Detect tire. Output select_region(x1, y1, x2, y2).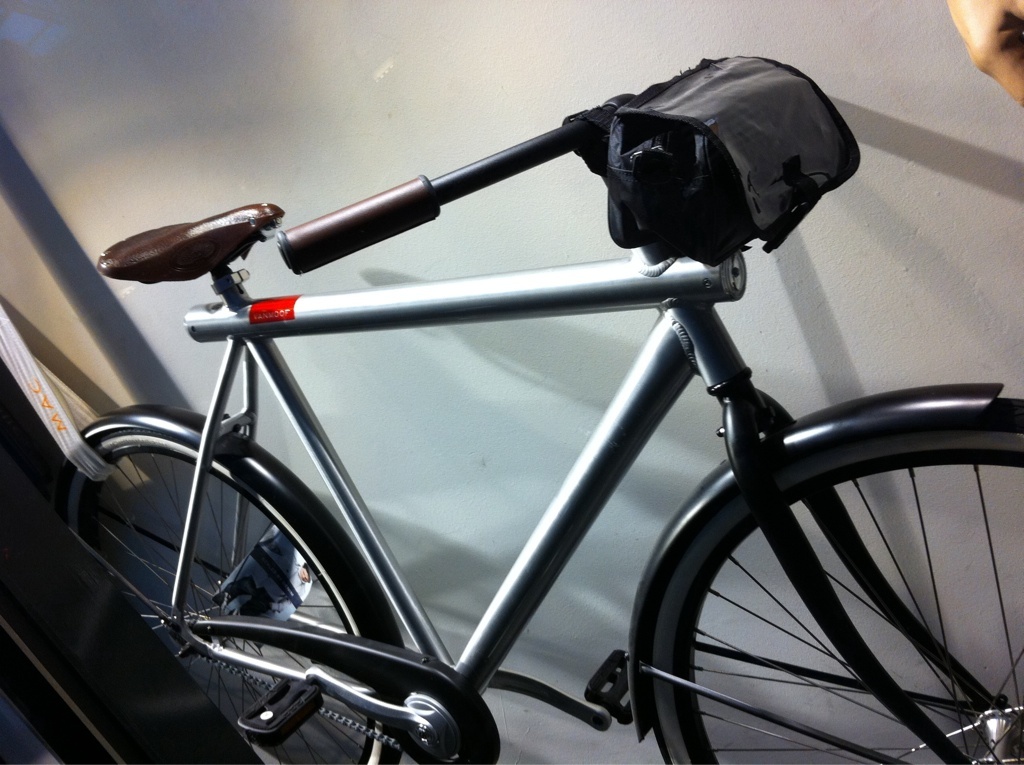
select_region(51, 416, 397, 764).
